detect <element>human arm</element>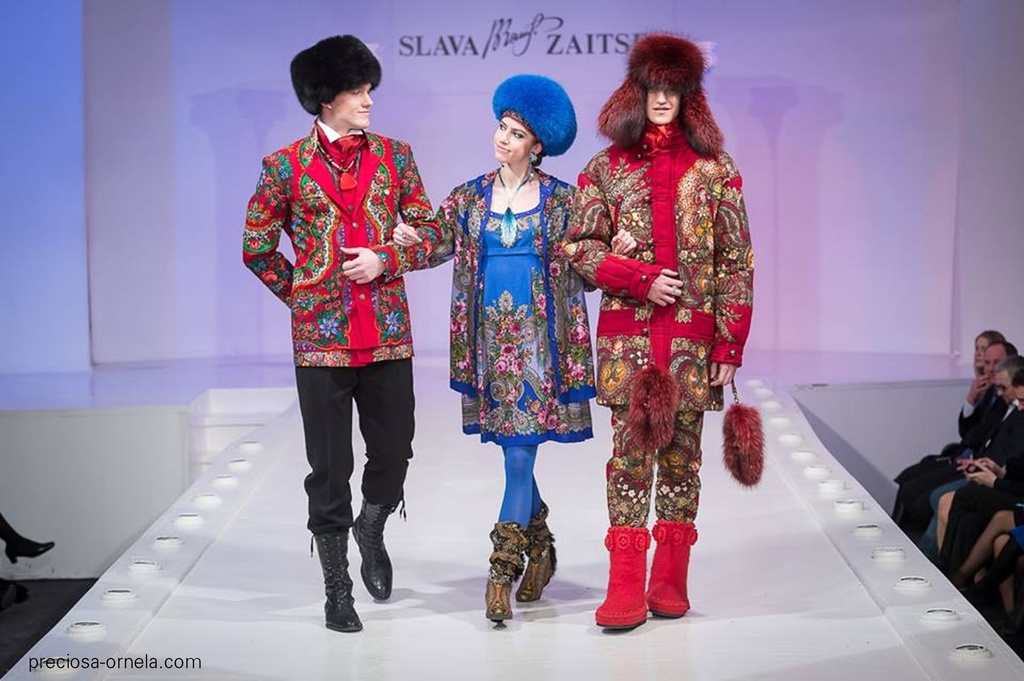
[341, 145, 440, 284]
